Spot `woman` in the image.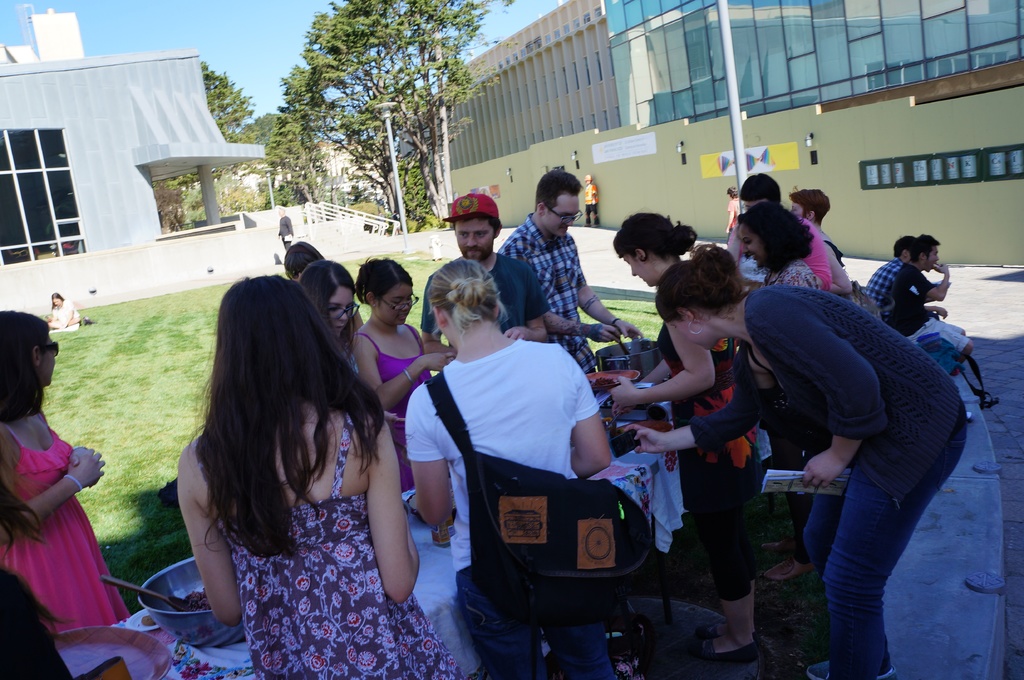
`woman` found at Rect(622, 240, 970, 679).
